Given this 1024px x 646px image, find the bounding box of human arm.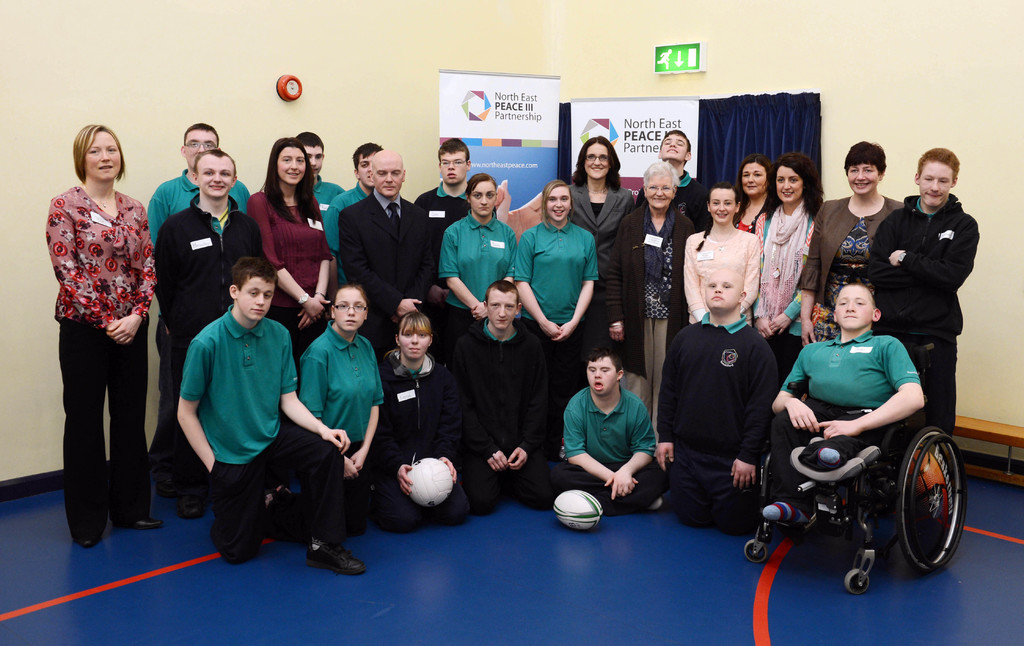
517:226:561:334.
